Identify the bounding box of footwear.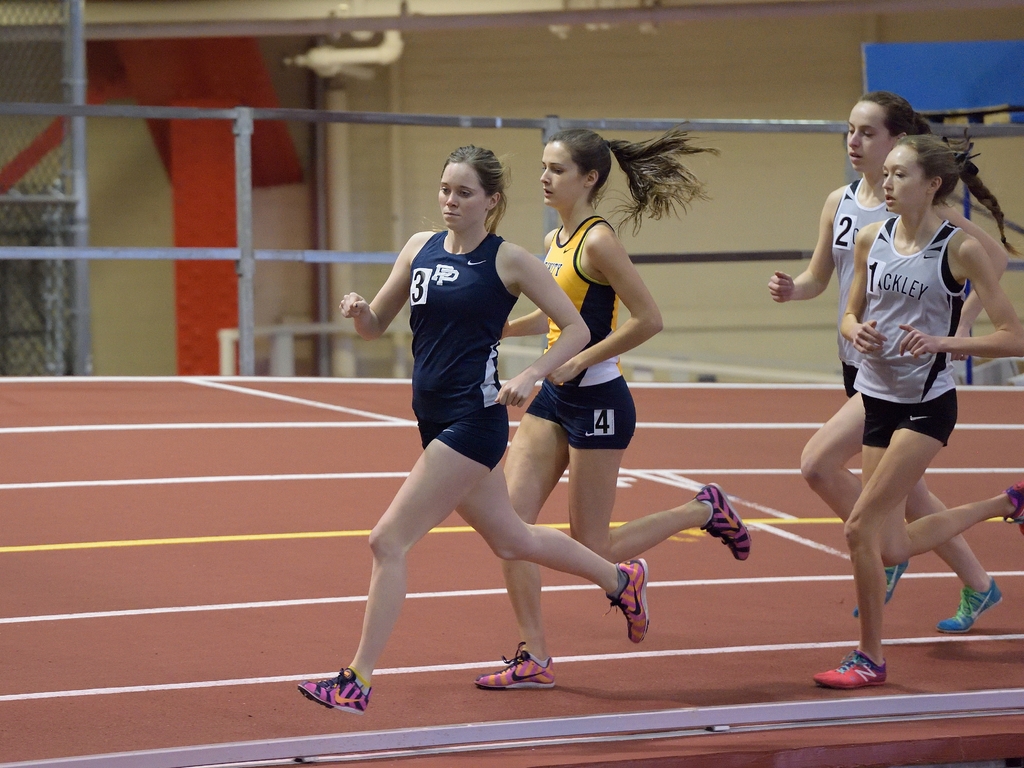
942,577,1004,634.
